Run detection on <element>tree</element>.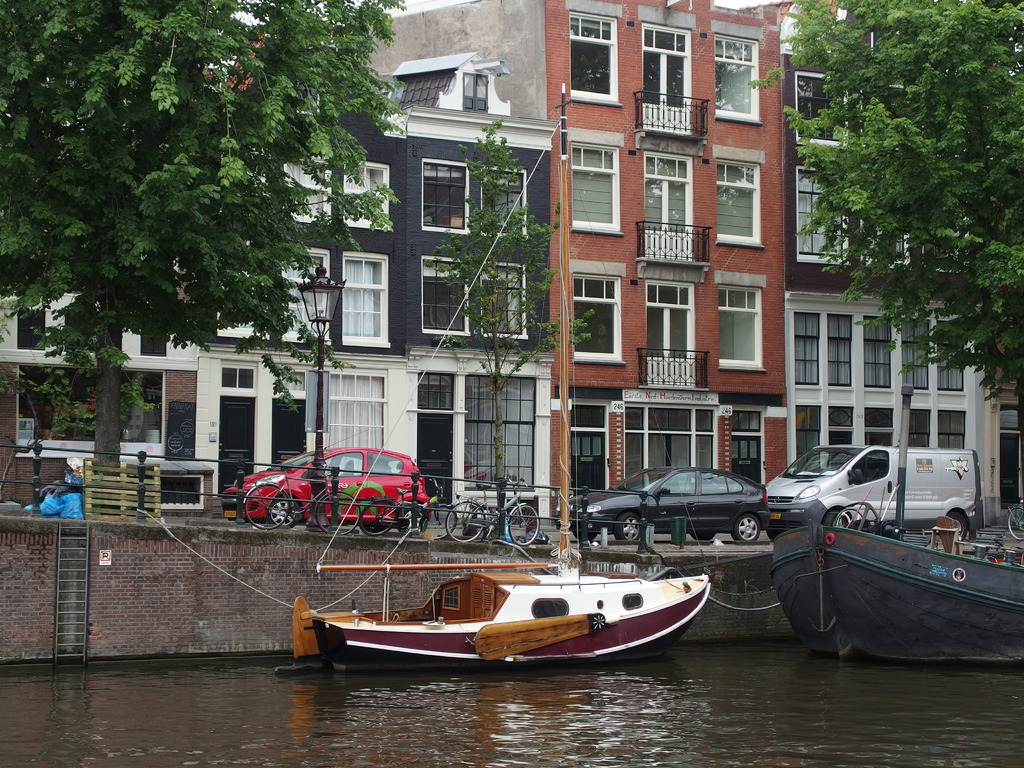
Result: l=777, t=25, r=1004, b=412.
